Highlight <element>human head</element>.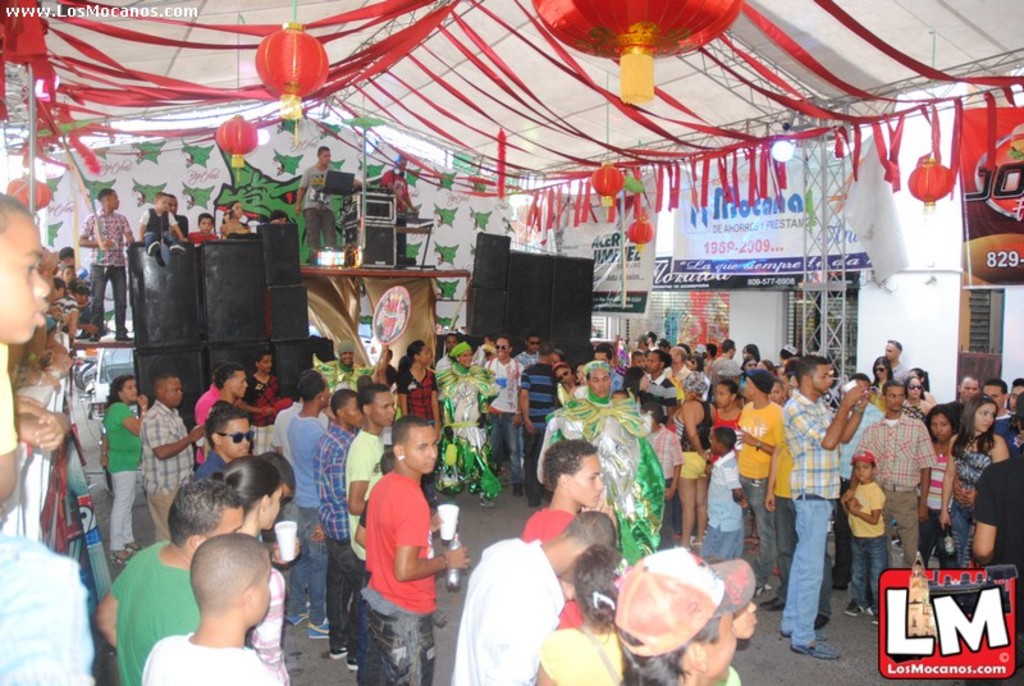
Highlighted region: bbox=[207, 404, 252, 457].
